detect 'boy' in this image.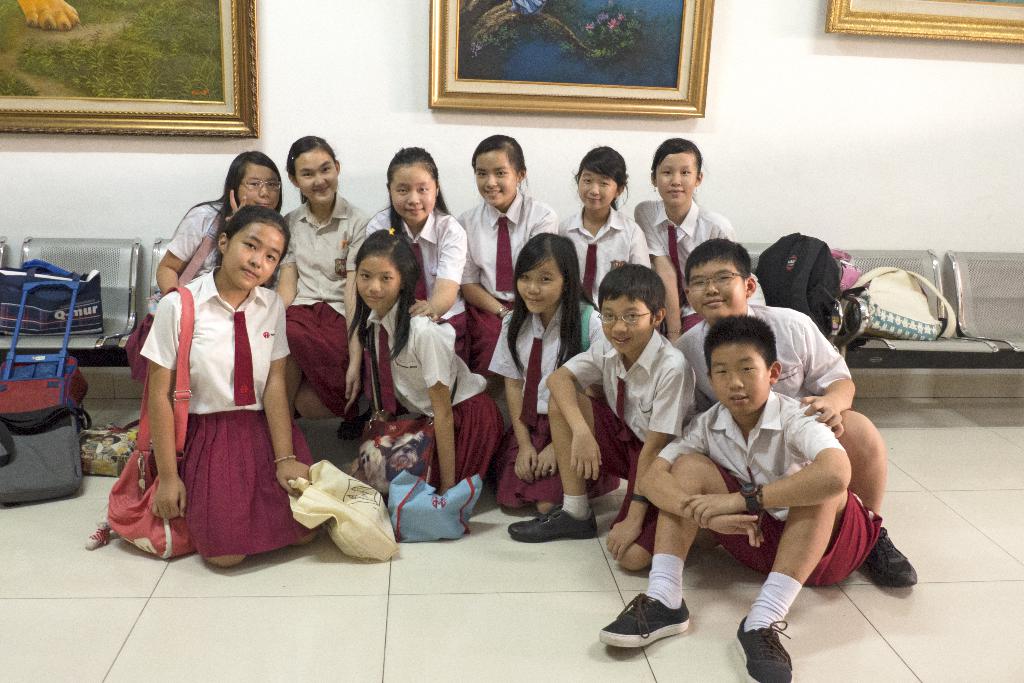
Detection: 508/262/699/572.
